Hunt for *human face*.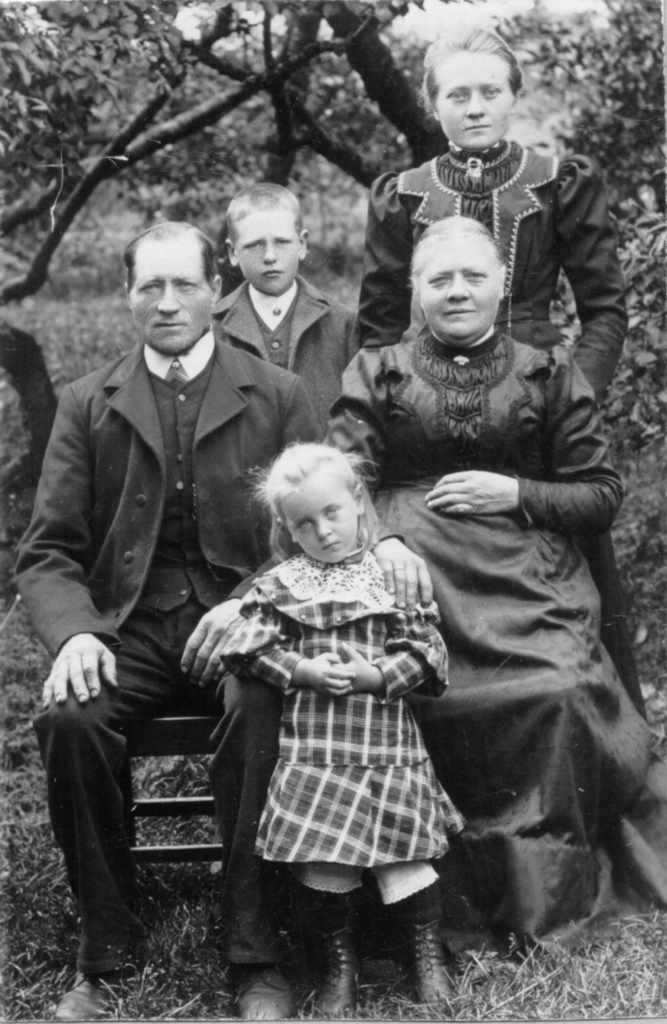
Hunted down at 417, 232, 506, 330.
